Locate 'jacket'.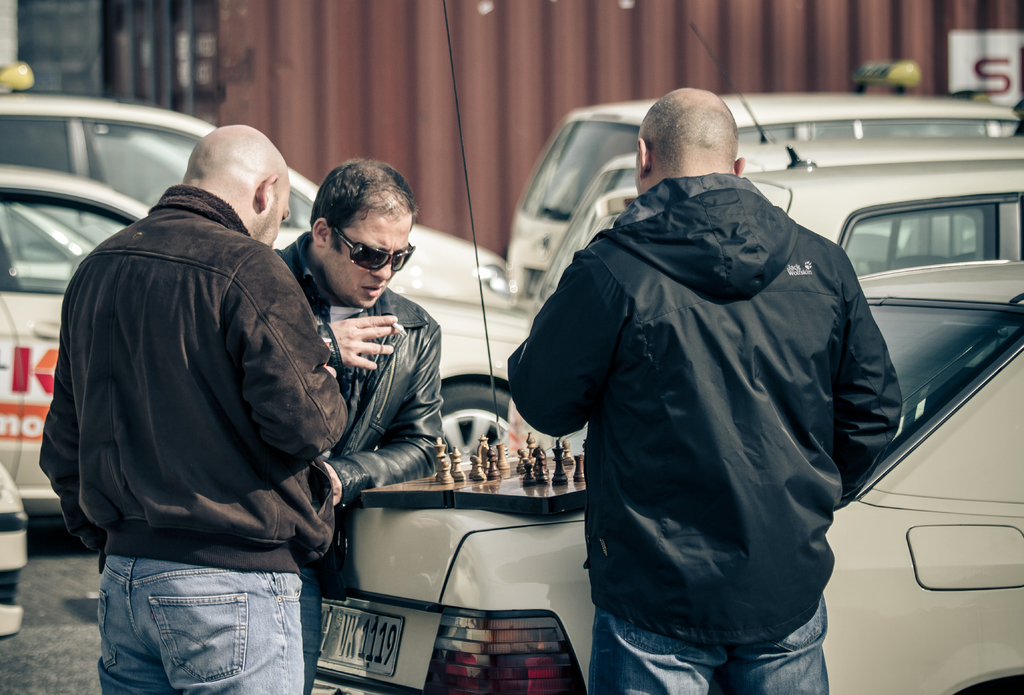
Bounding box: box(265, 233, 449, 586).
